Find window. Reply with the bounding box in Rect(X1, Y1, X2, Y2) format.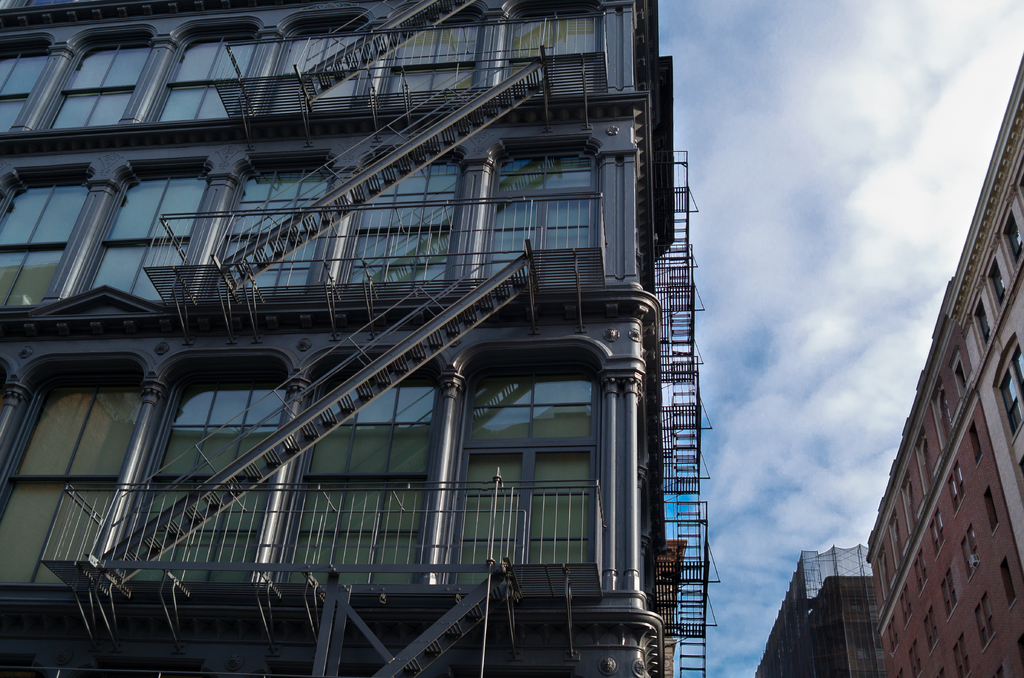
Rect(903, 594, 913, 629).
